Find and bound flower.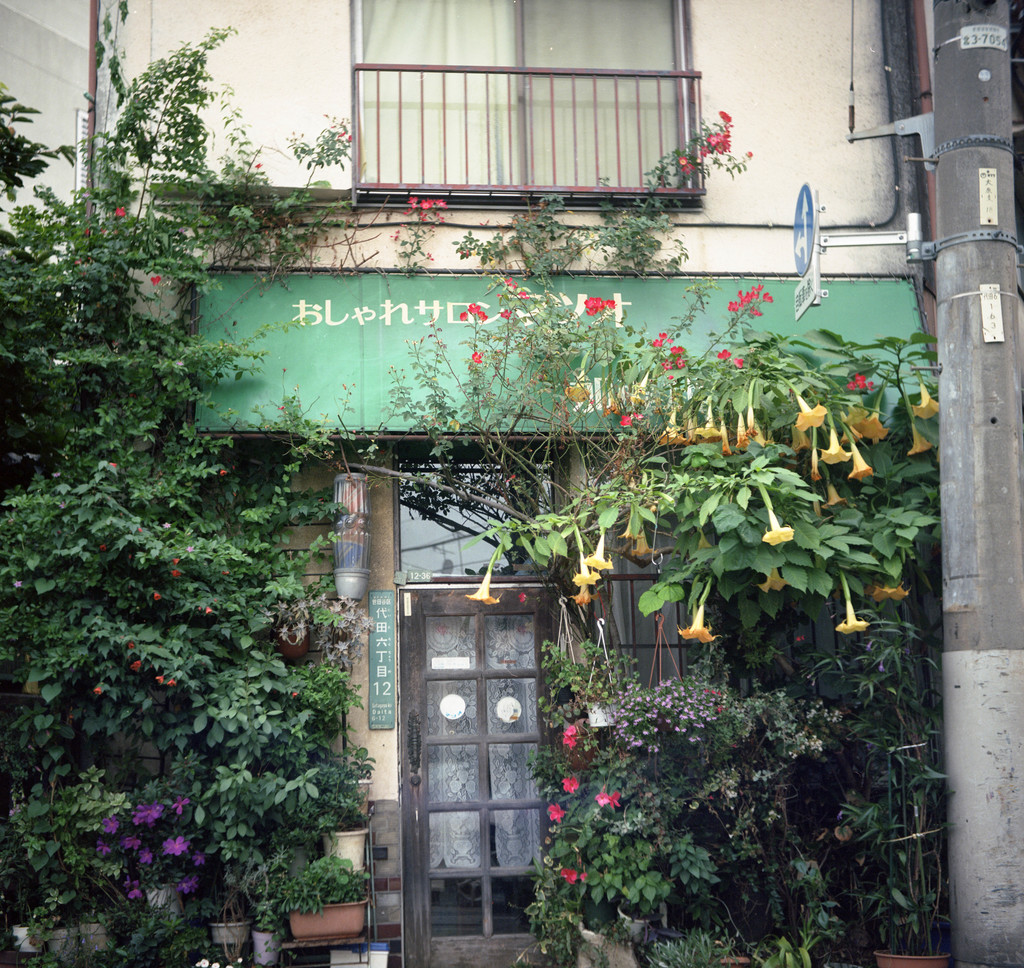
Bound: crop(86, 230, 89, 233).
